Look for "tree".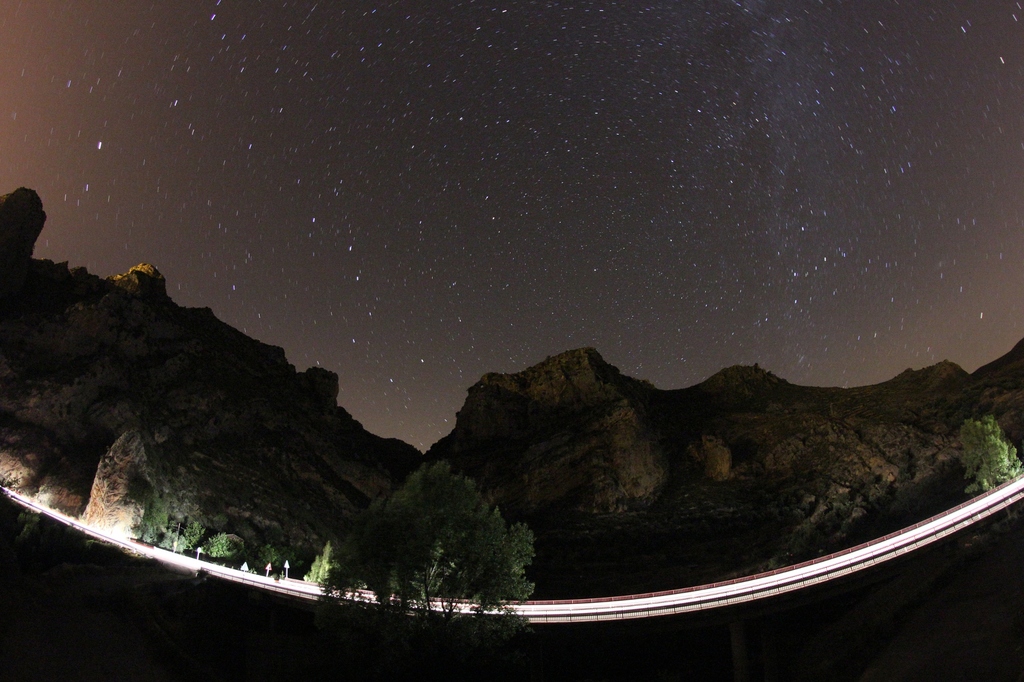
Found: pyautogui.locateOnScreen(185, 522, 196, 552).
